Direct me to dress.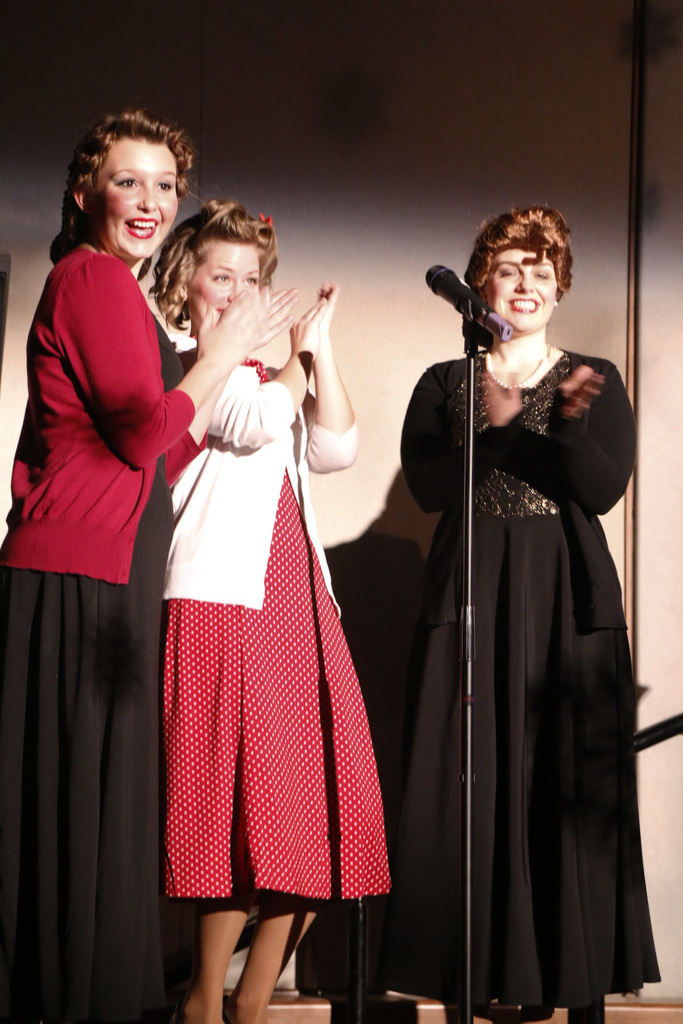
Direction: bbox=[161, 328, 391, 903].
